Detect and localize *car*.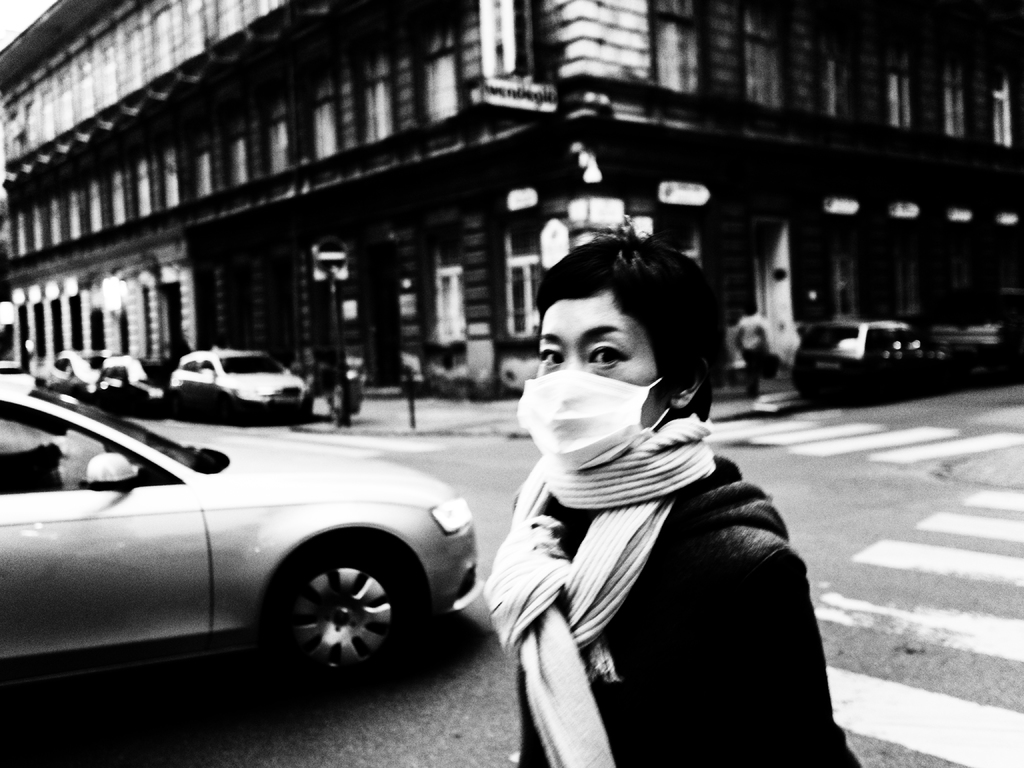
Localized at [50, 348, 104, 393].
